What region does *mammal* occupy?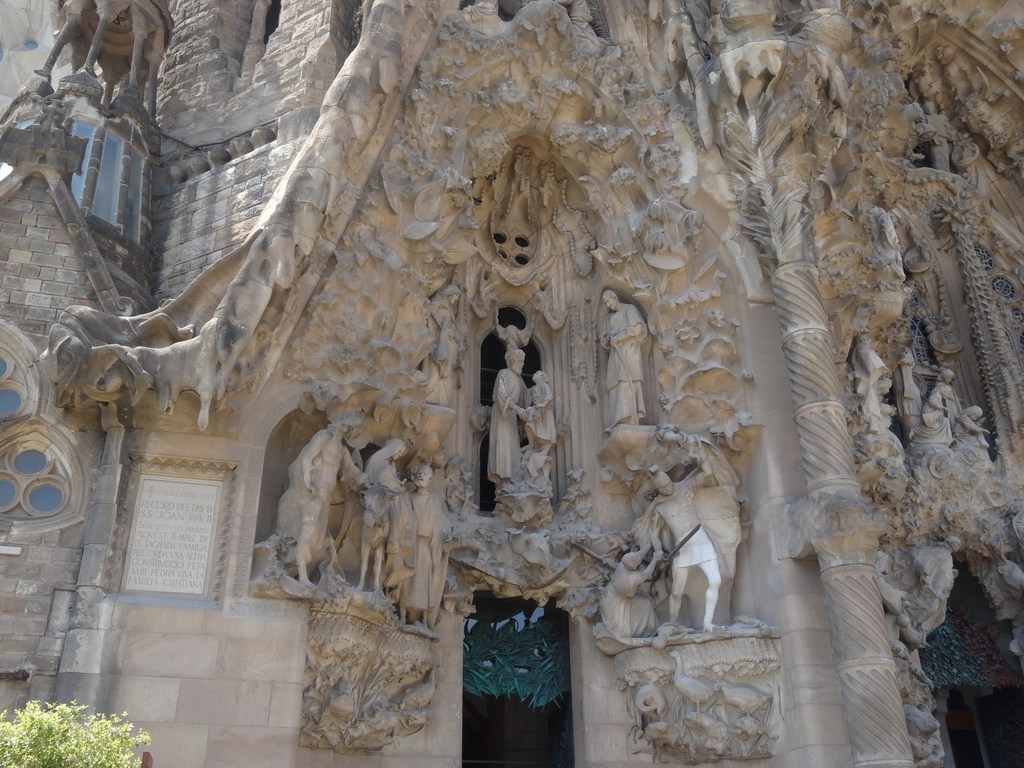
BBox(489, 346, 530, 492).
